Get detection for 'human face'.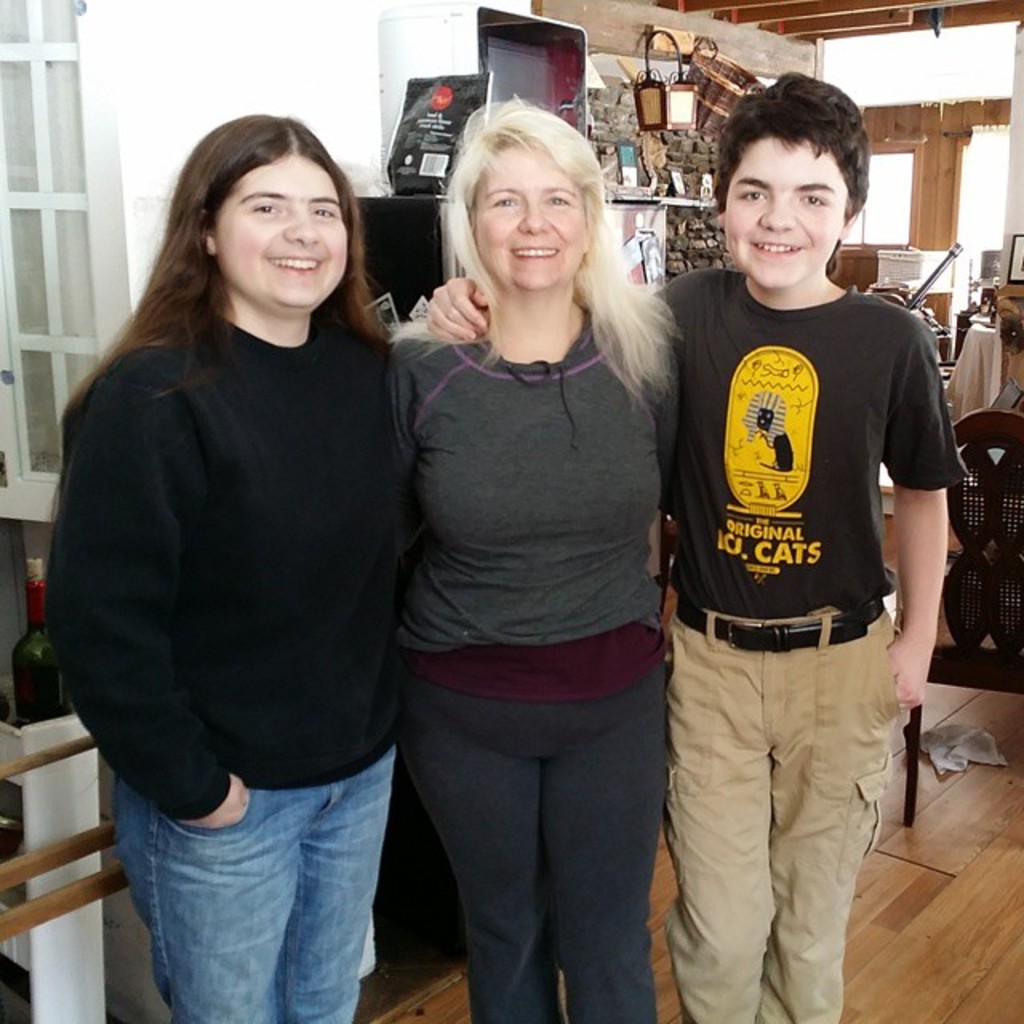
Detection: bbox(469, 149, 586, 286).
